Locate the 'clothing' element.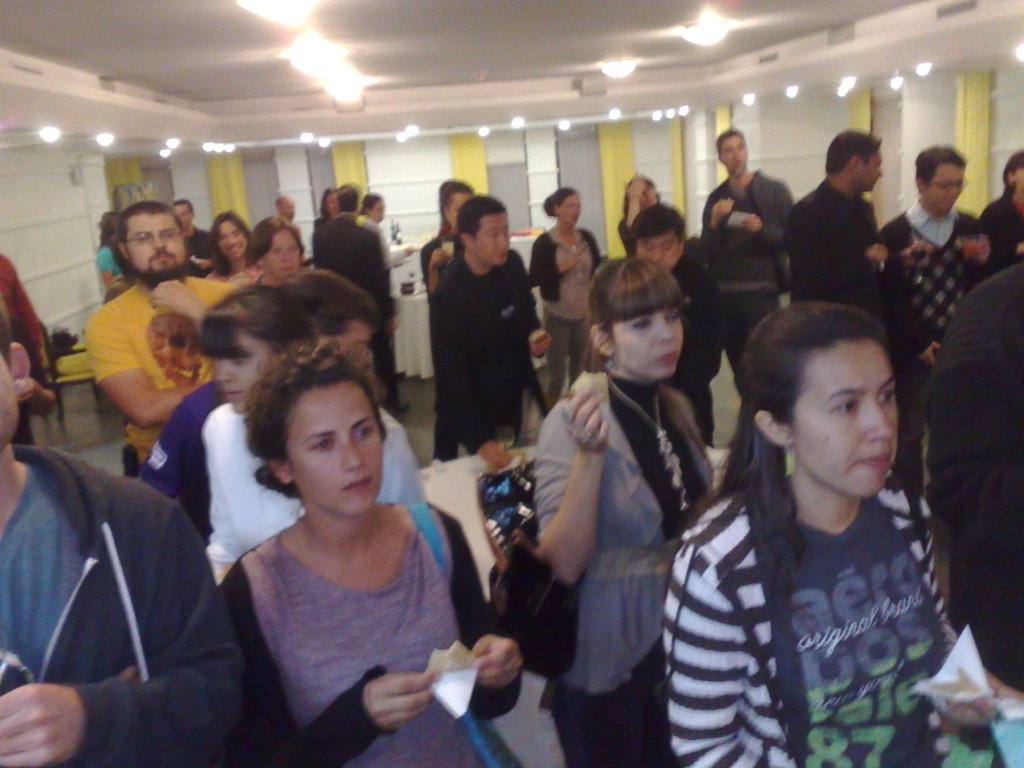
Element bbox: <region>92, 247, 121, 299</region>.
